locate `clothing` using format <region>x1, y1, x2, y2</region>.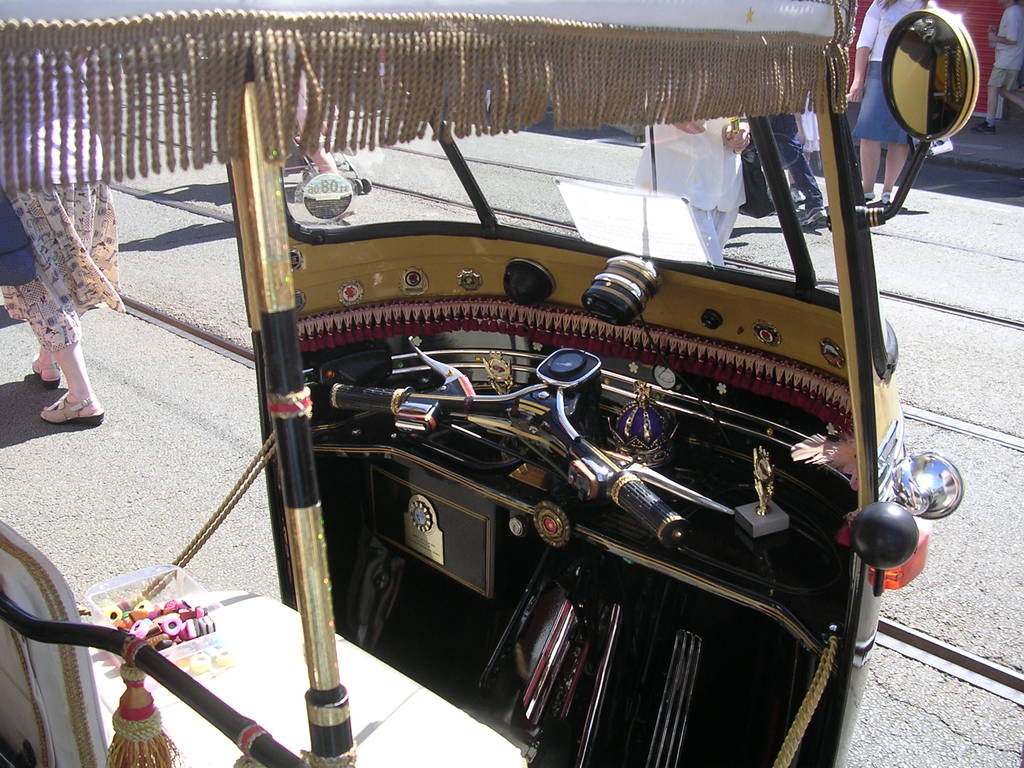
<region>985, 1, 1021, 90</region>.
